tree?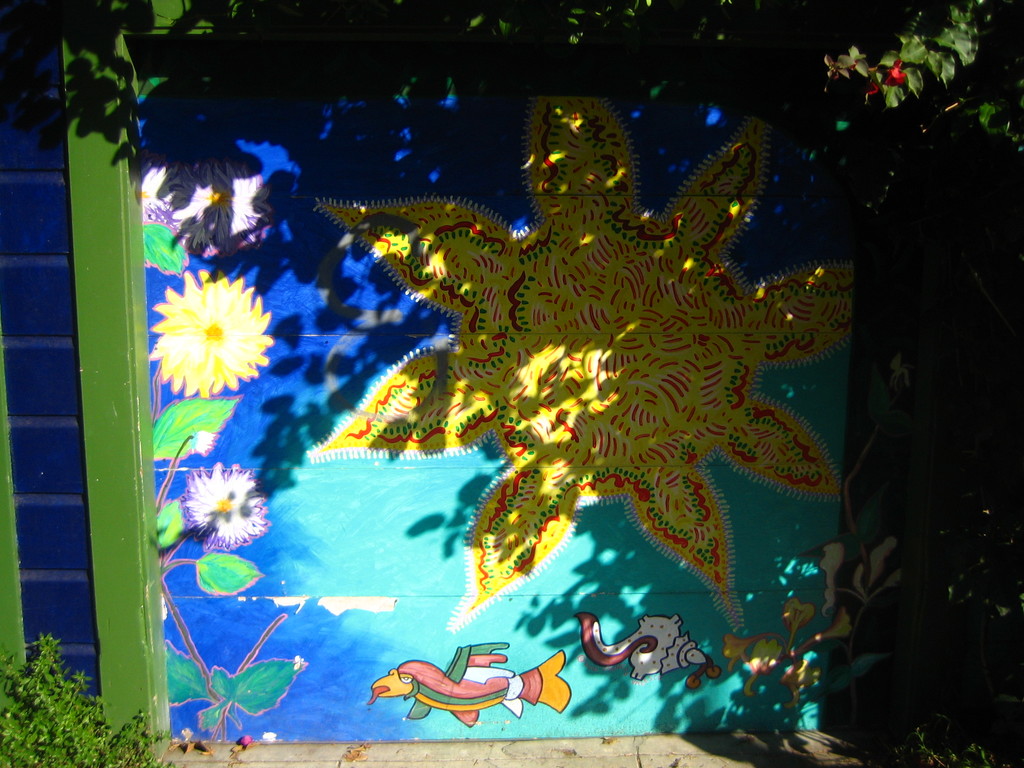
region(817, 0, 1019, 134)
